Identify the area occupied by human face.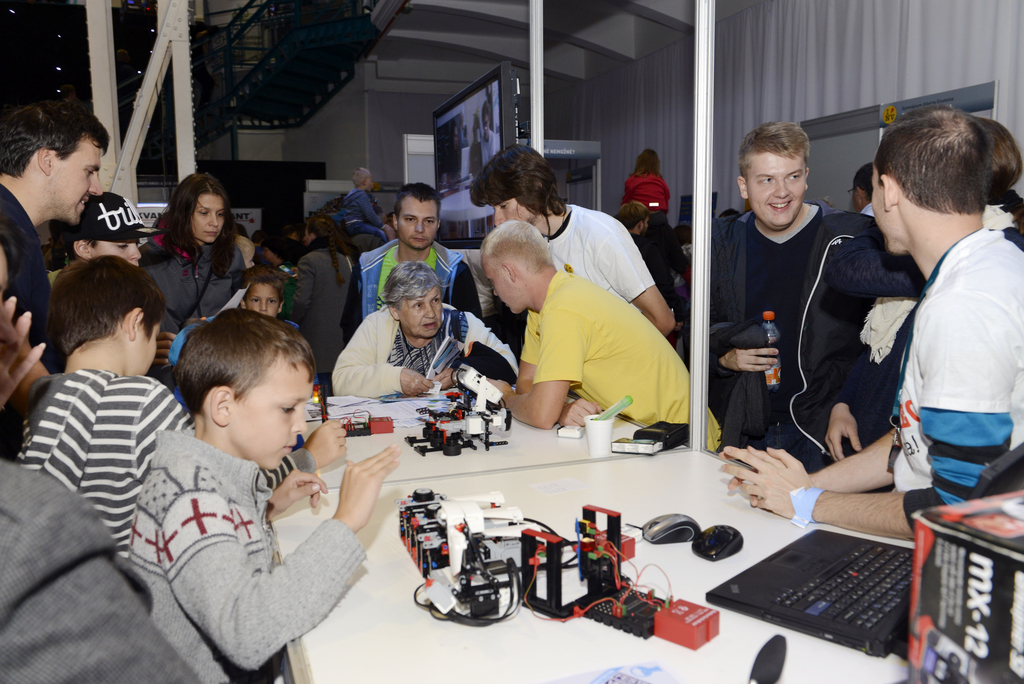
Area: bbox=[54, 132, 108, 228].
